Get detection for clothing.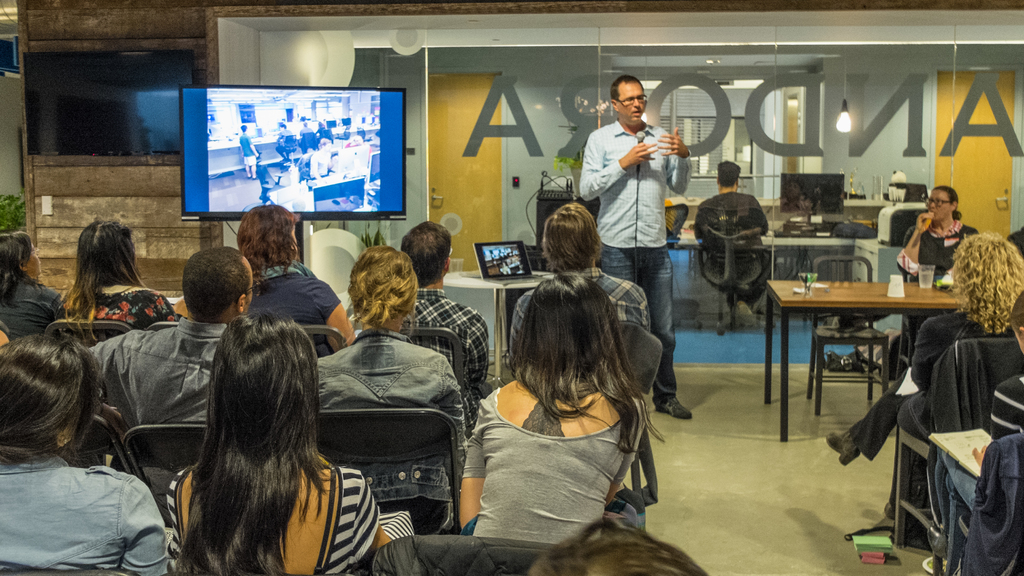
Detection: (x1=451, y1=367, x2=638, y2=534).
